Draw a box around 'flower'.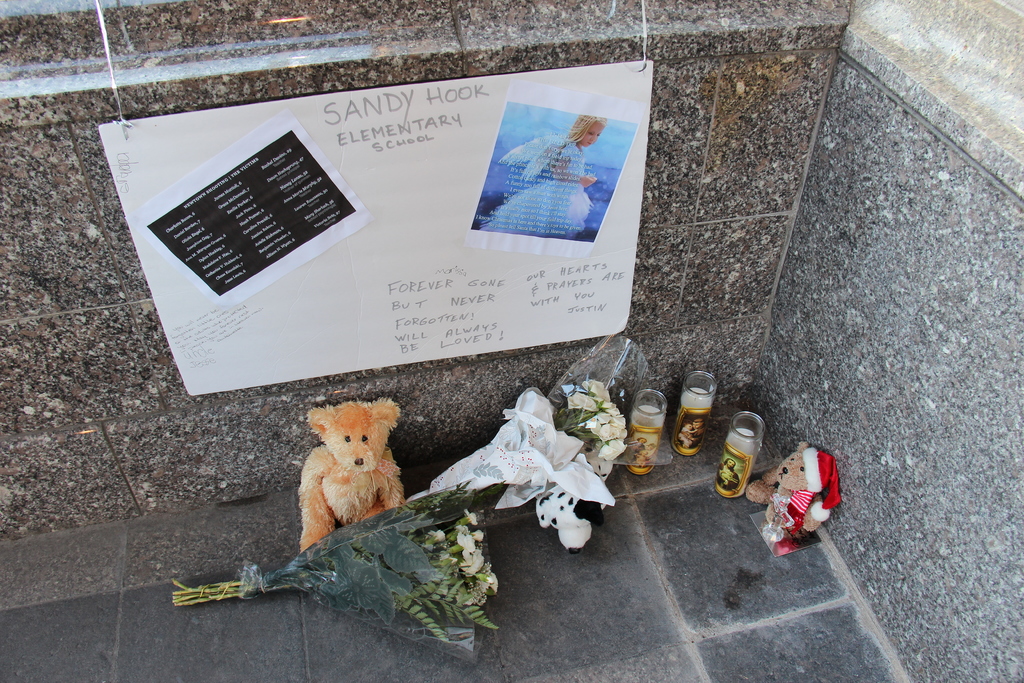
box=[426, 529, 444, 545].
